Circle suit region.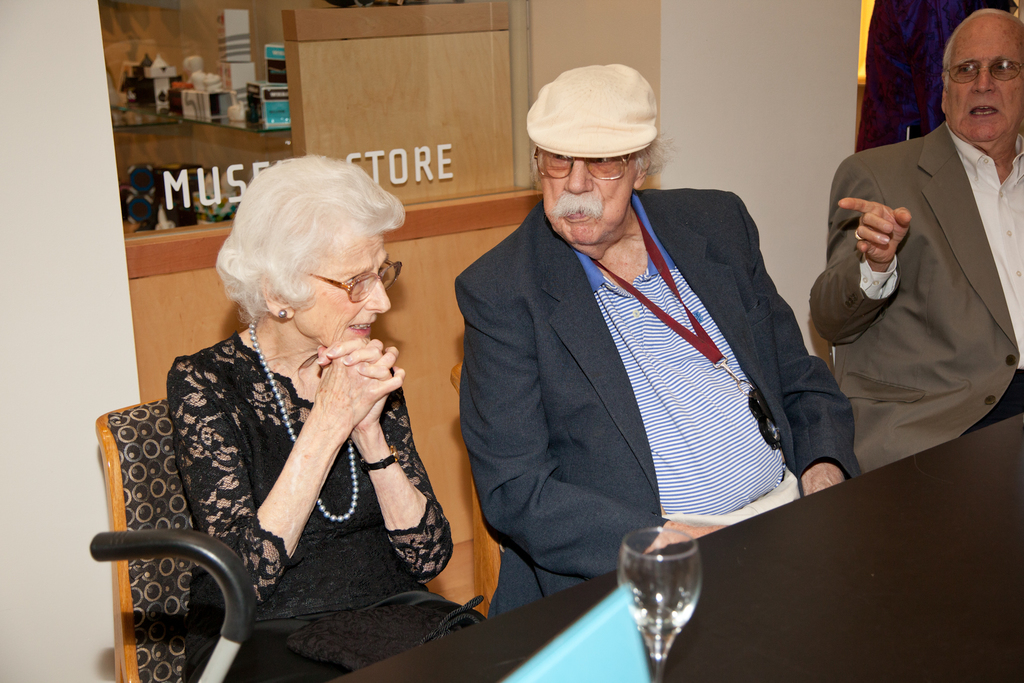
Region: (x1=849, y1=55, x2=1023, y2=396).
